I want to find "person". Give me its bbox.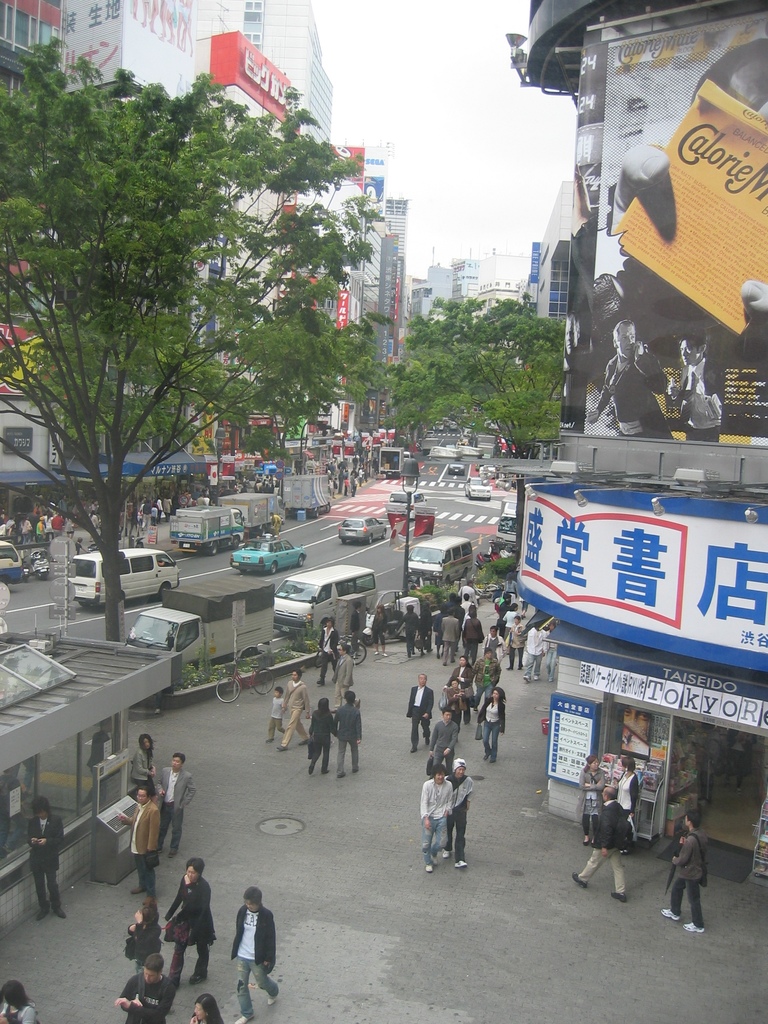
Rect(225, 888, 280, 1023).
